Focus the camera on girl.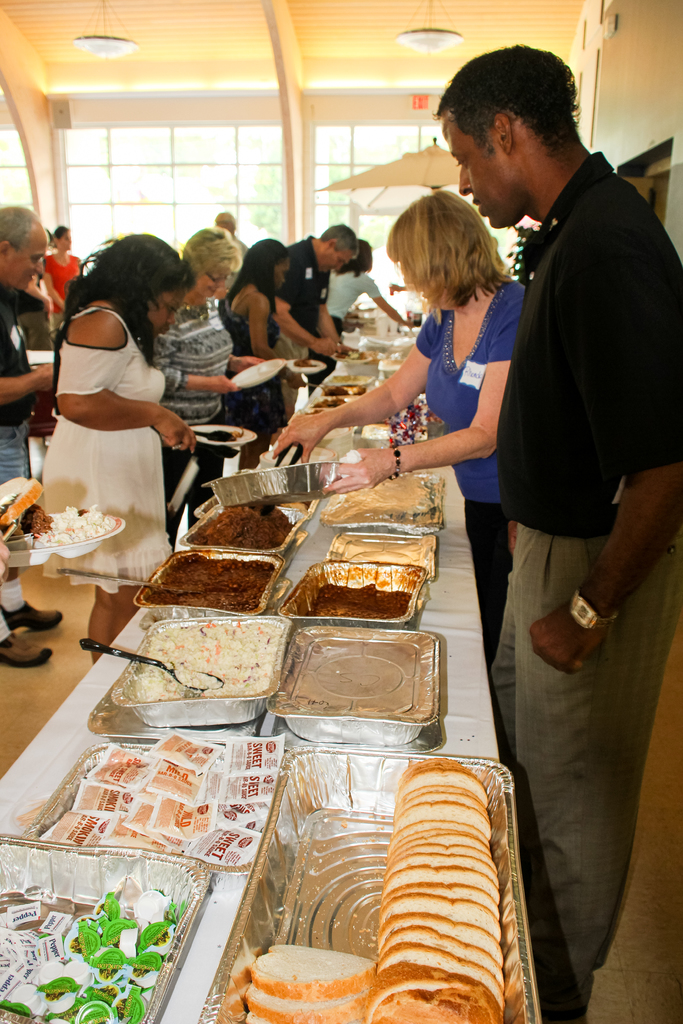
Focus region: bbox(222, 235, 297, 462).
